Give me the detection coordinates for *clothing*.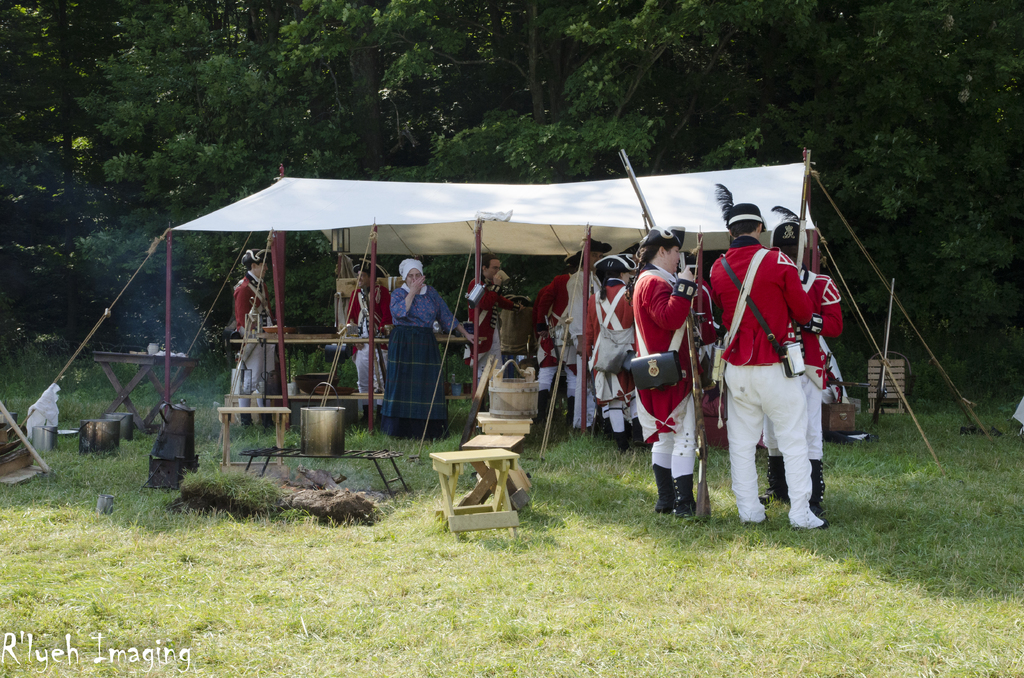
crop(367, 254, 460, 440).
